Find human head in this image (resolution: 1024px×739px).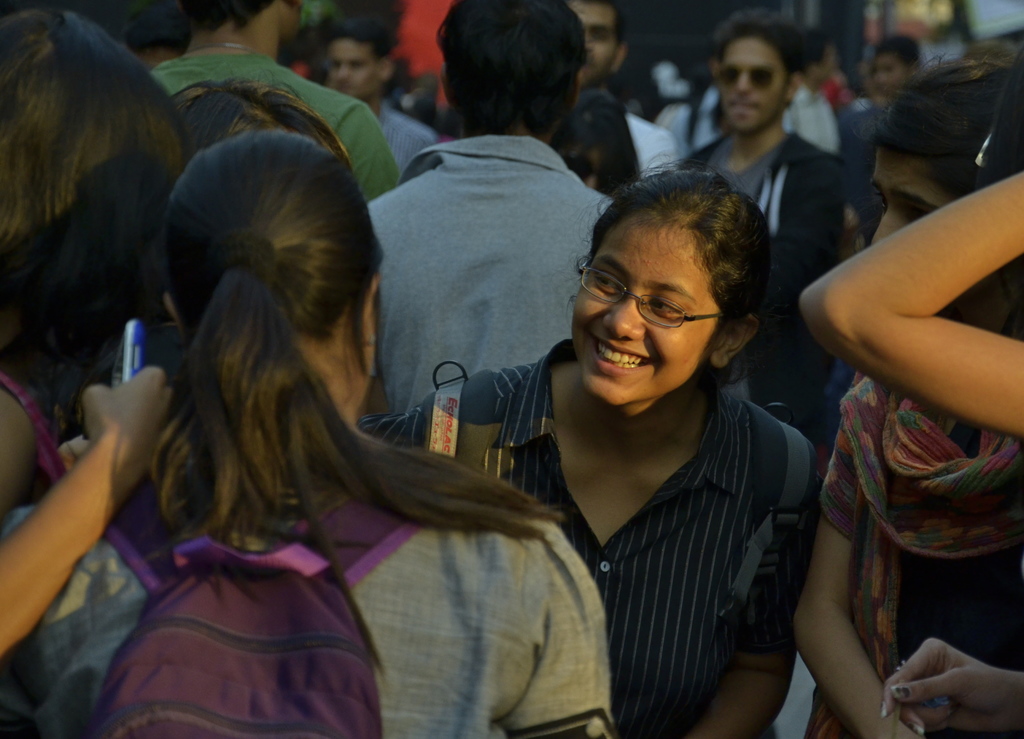
(x1=327, y1=17, x2=394, y2=102).
